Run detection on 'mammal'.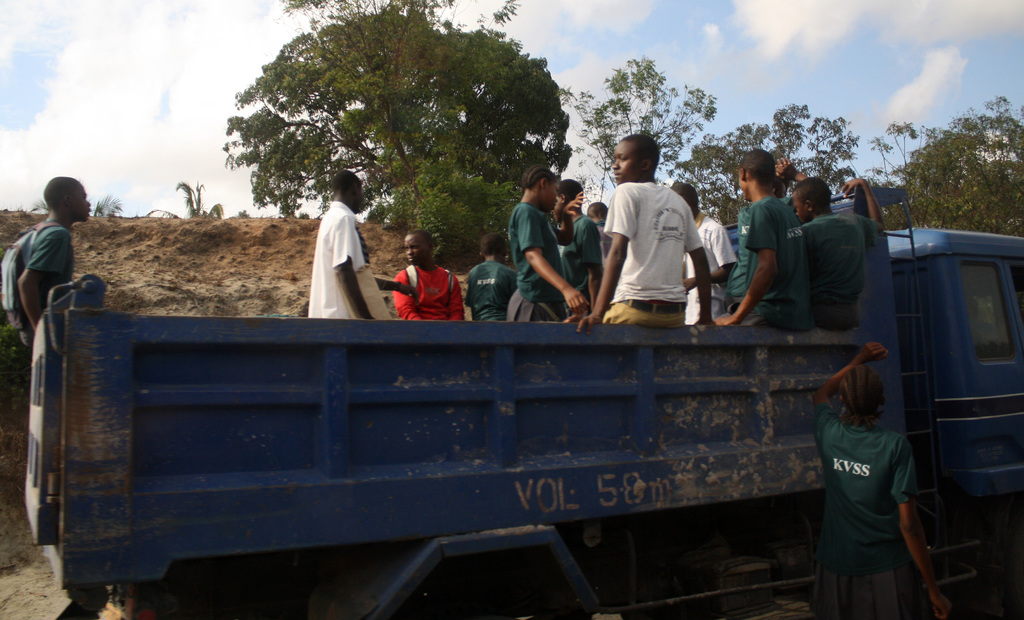
Result: bbox=(772, 177, 886, 328).
